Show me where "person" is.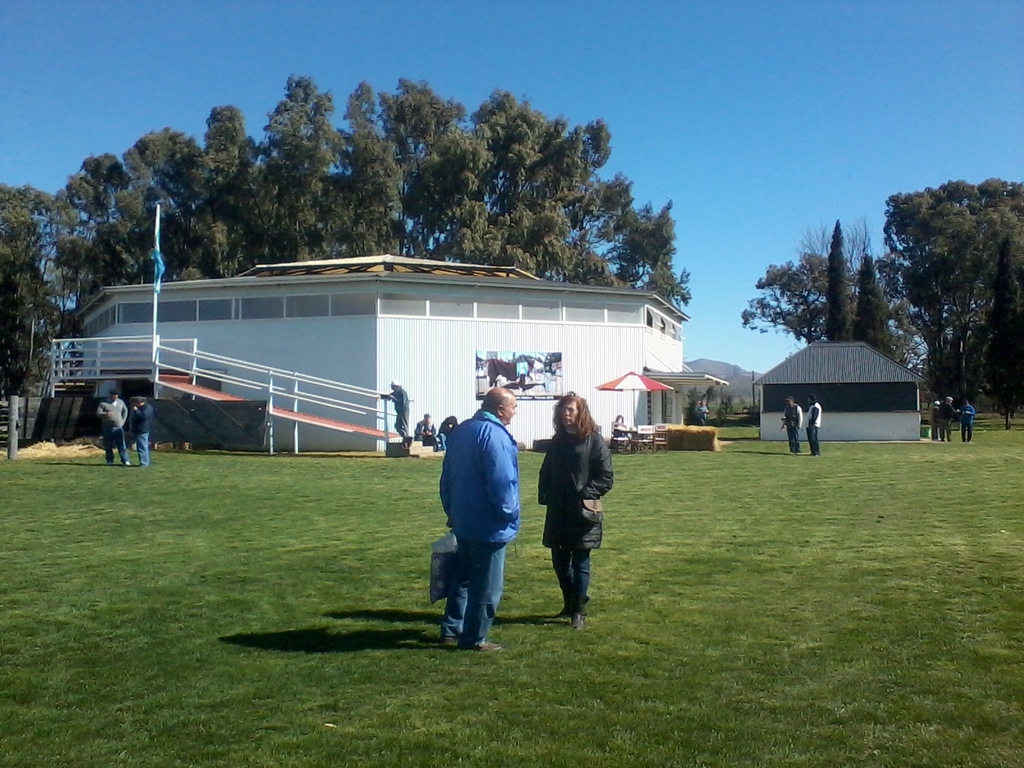
"person" is at 536, 394, 612, 647.
